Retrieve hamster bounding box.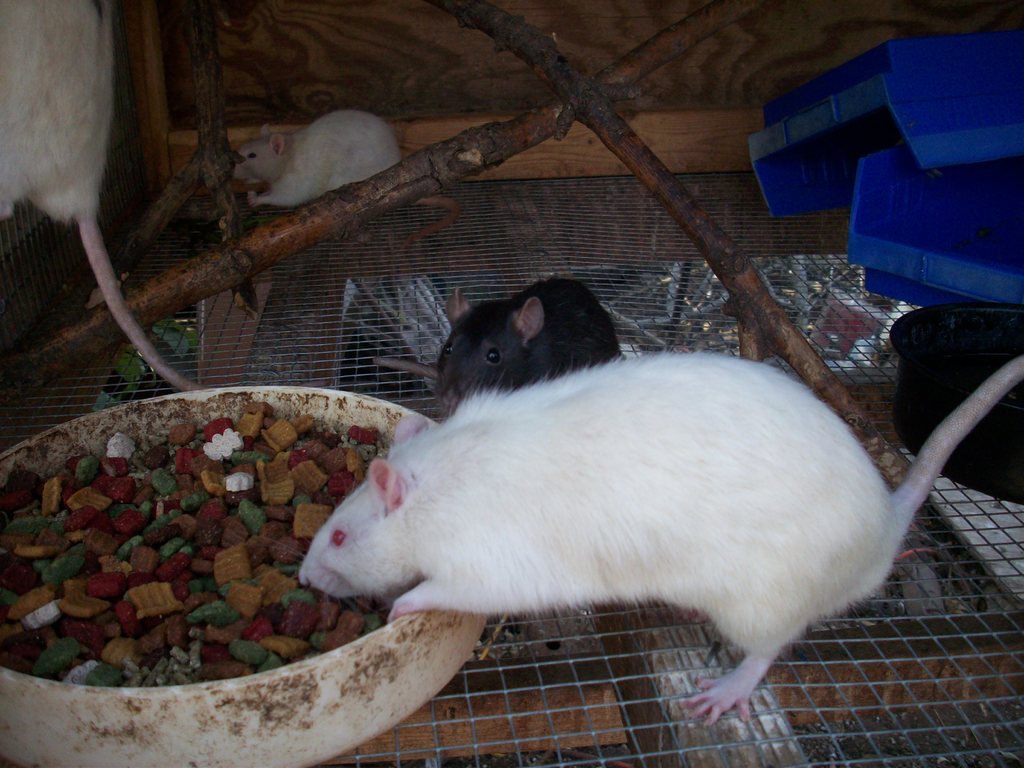
Bounding box: <box>245,344,1023,729</box>.
